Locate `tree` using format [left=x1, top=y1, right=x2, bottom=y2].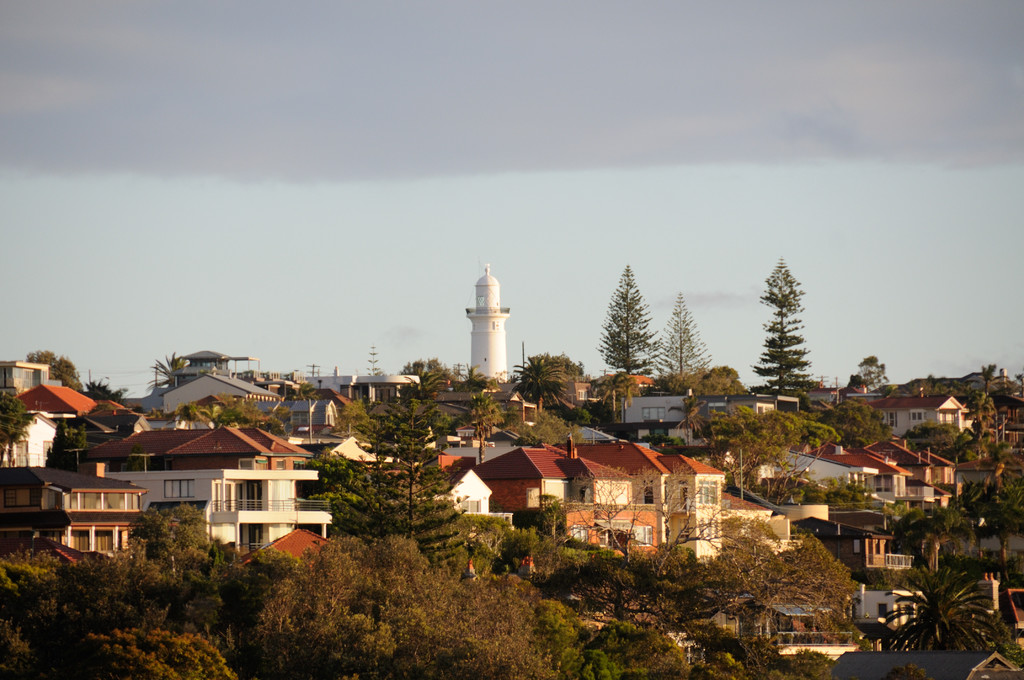
[left=818, top=376, right=893, bottom=450].
